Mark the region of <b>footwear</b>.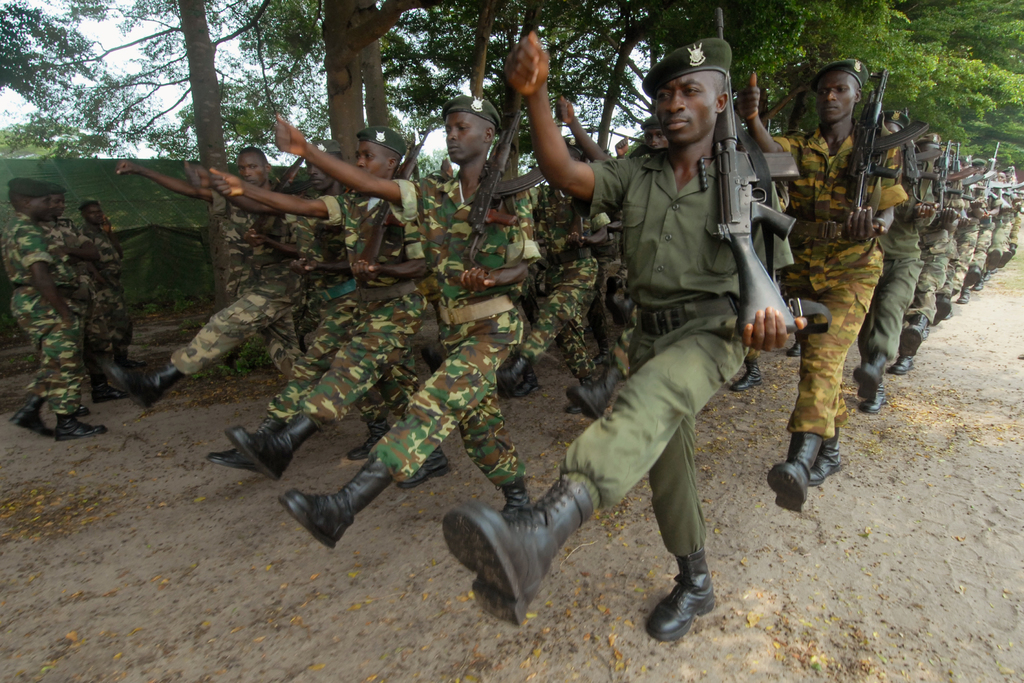
Region: BBox(348, 425, 388, 458).
